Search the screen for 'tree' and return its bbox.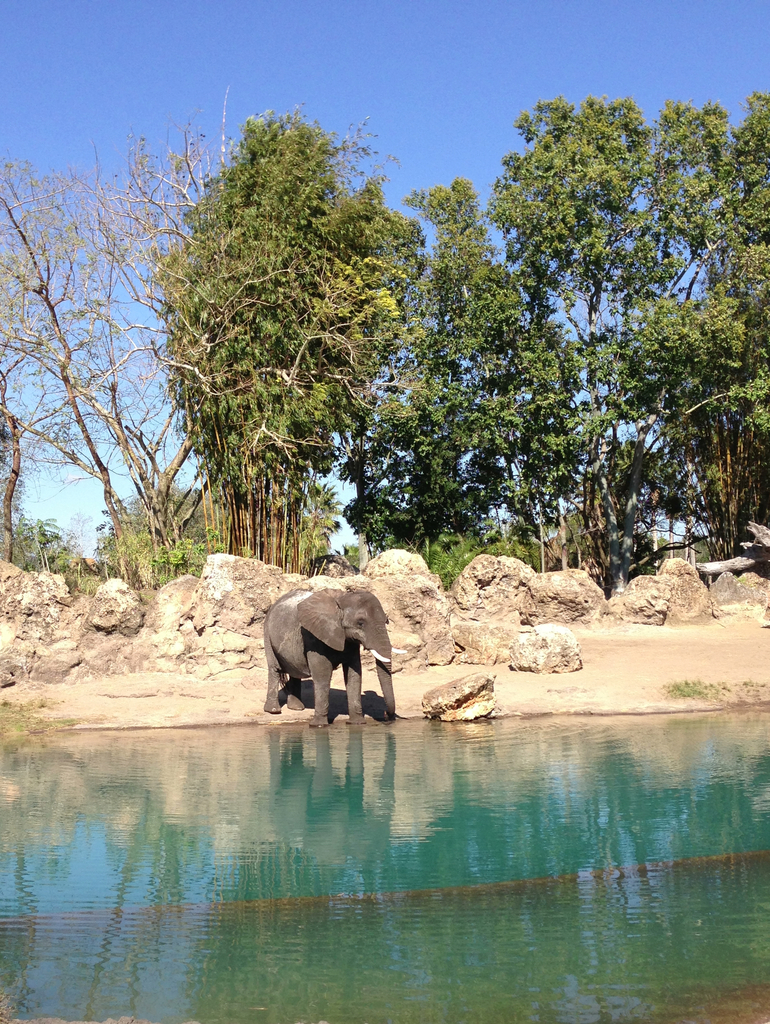
Found: x1=147, y1=113, x2=436, y2=564.
